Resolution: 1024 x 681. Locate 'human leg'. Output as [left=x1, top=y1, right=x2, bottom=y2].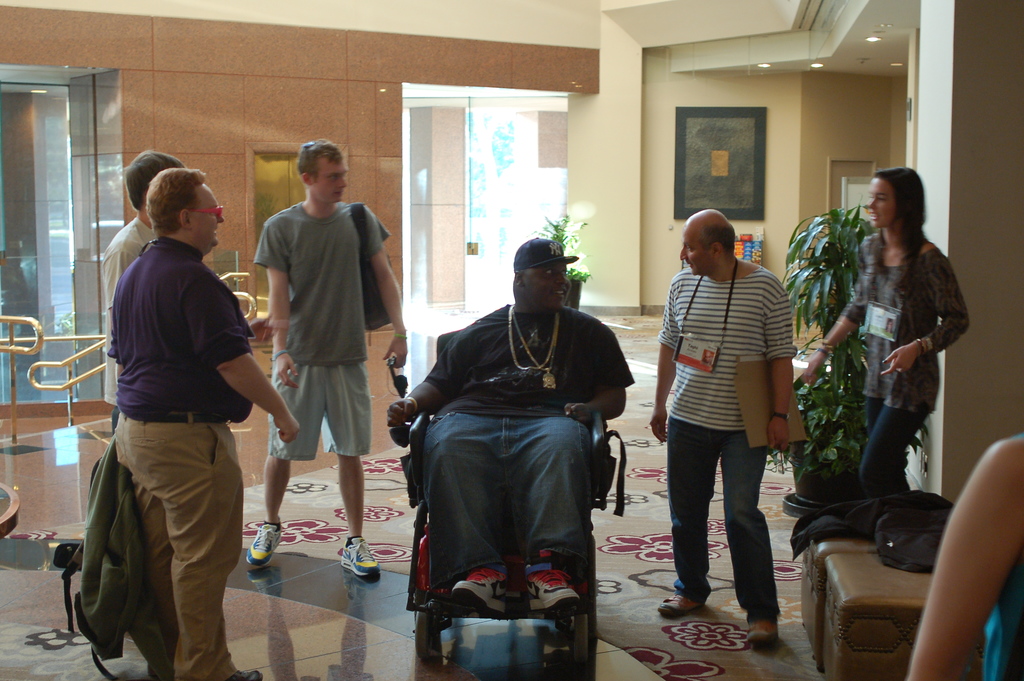
[left=508, top=398, right=594, bottom=608].
